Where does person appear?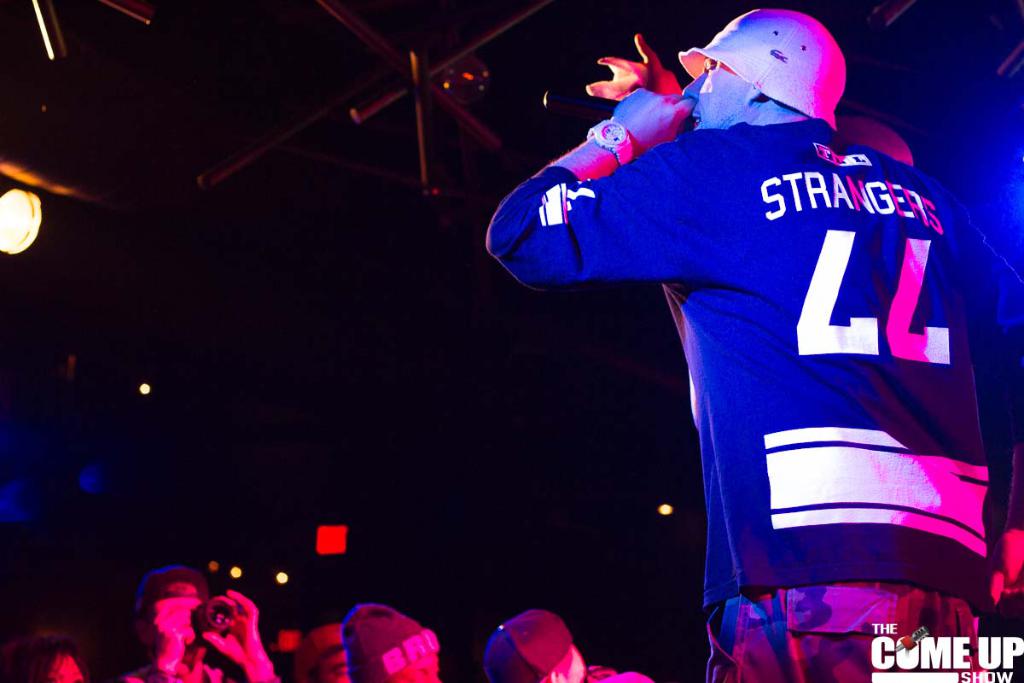
Appears at x1=125, y1=569, x2=284, y2=682.
